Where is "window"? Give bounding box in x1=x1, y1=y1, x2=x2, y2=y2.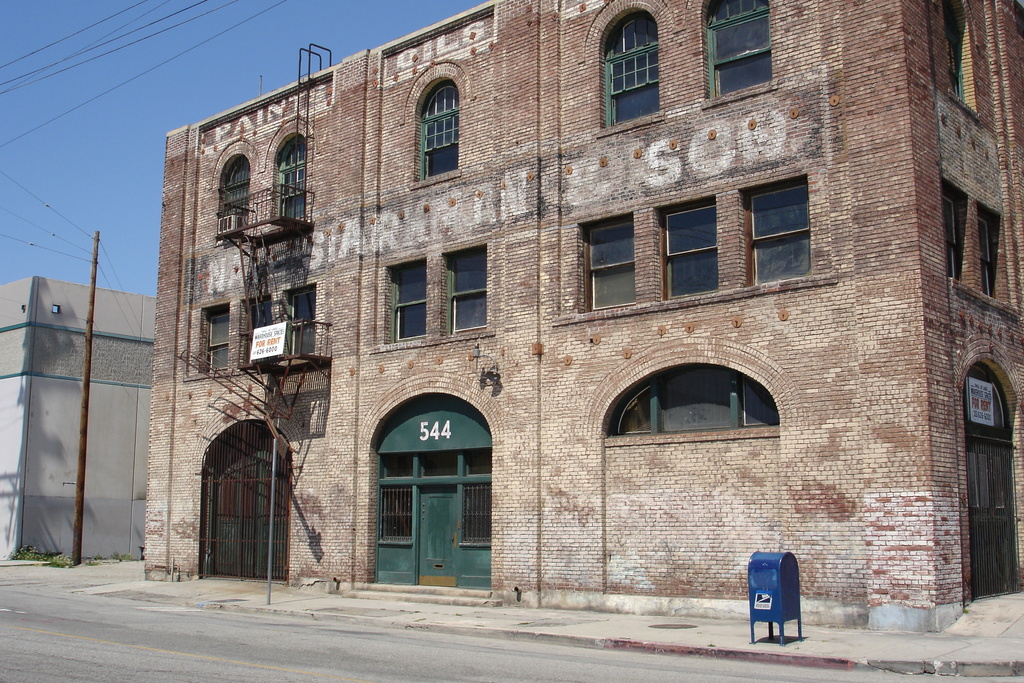
x1=276, y1=135, x2=304, y2=215.
